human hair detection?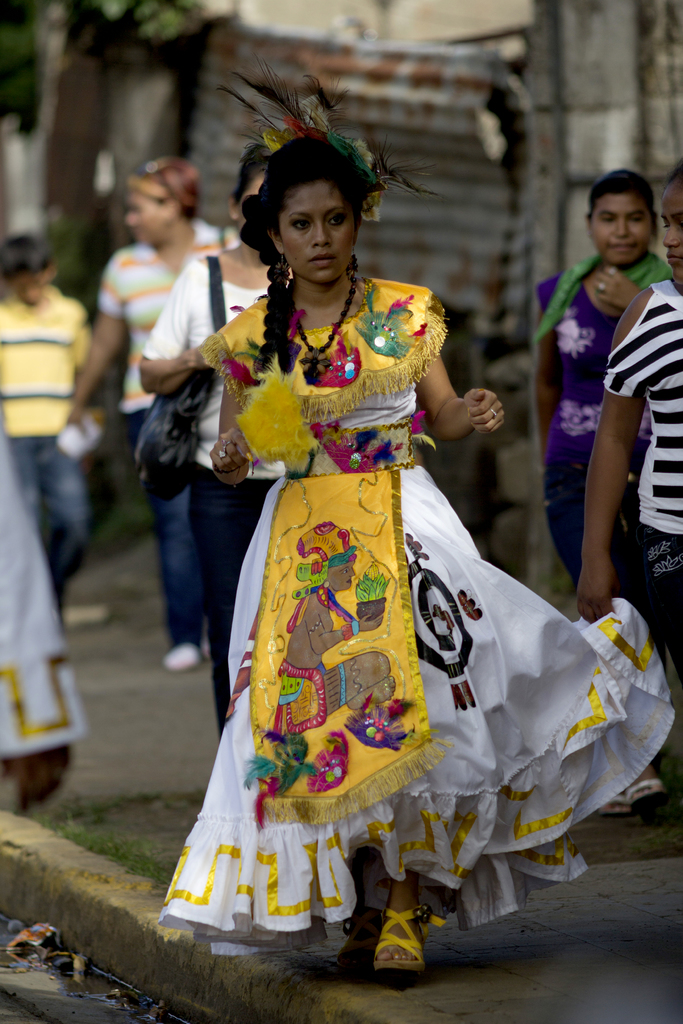
591:168:664:227
